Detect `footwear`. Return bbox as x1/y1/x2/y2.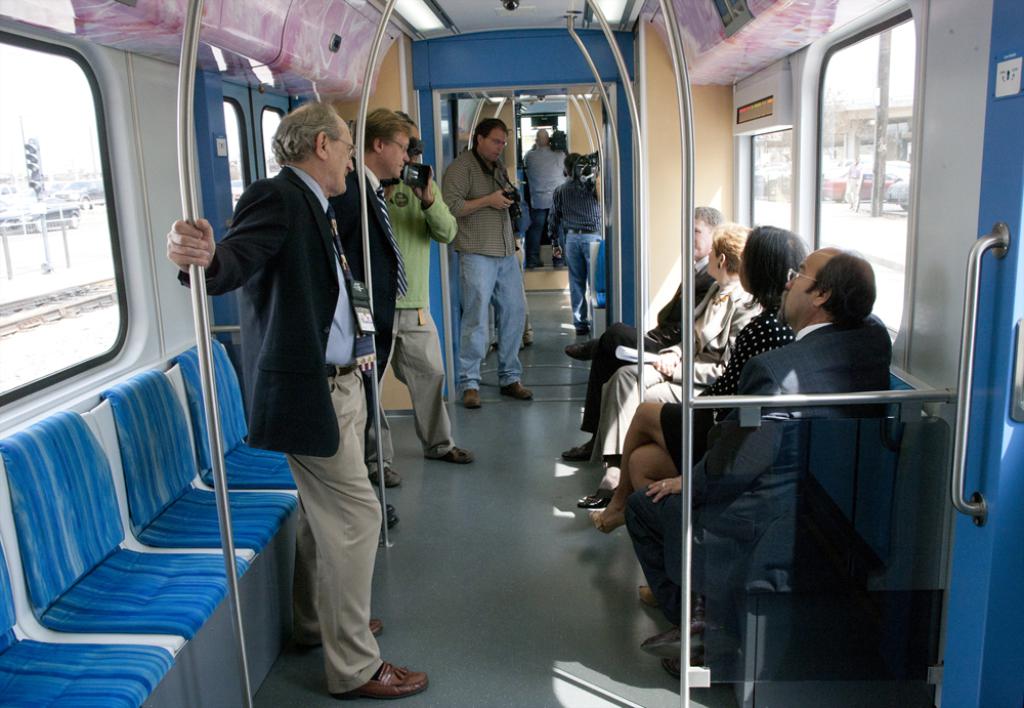
567/340/597/362.
